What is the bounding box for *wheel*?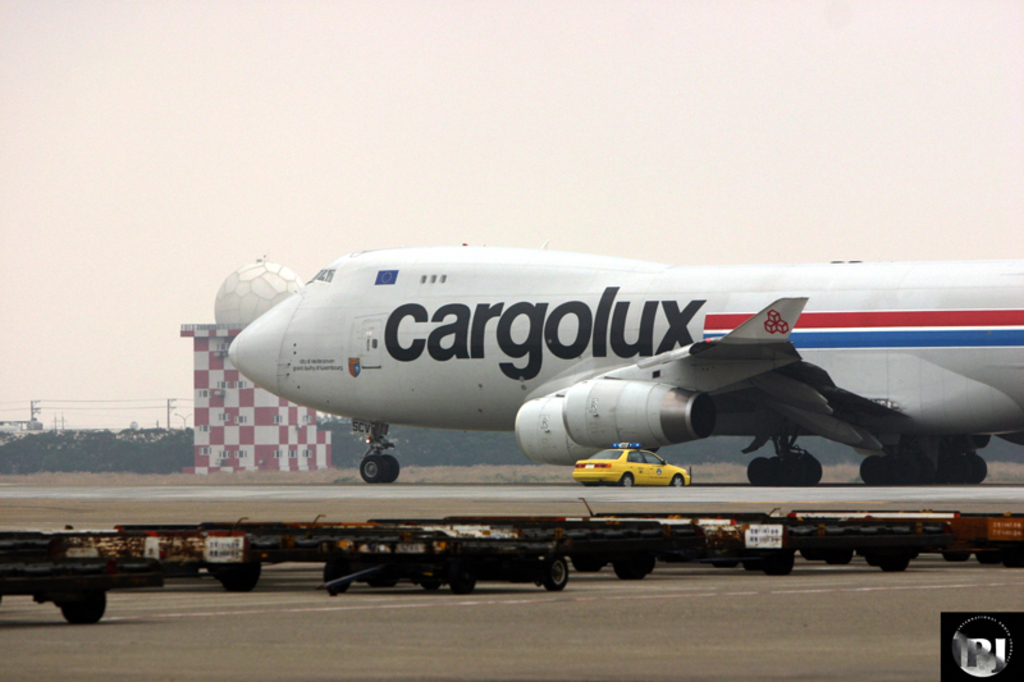
region(544, 555, 568, 594).
